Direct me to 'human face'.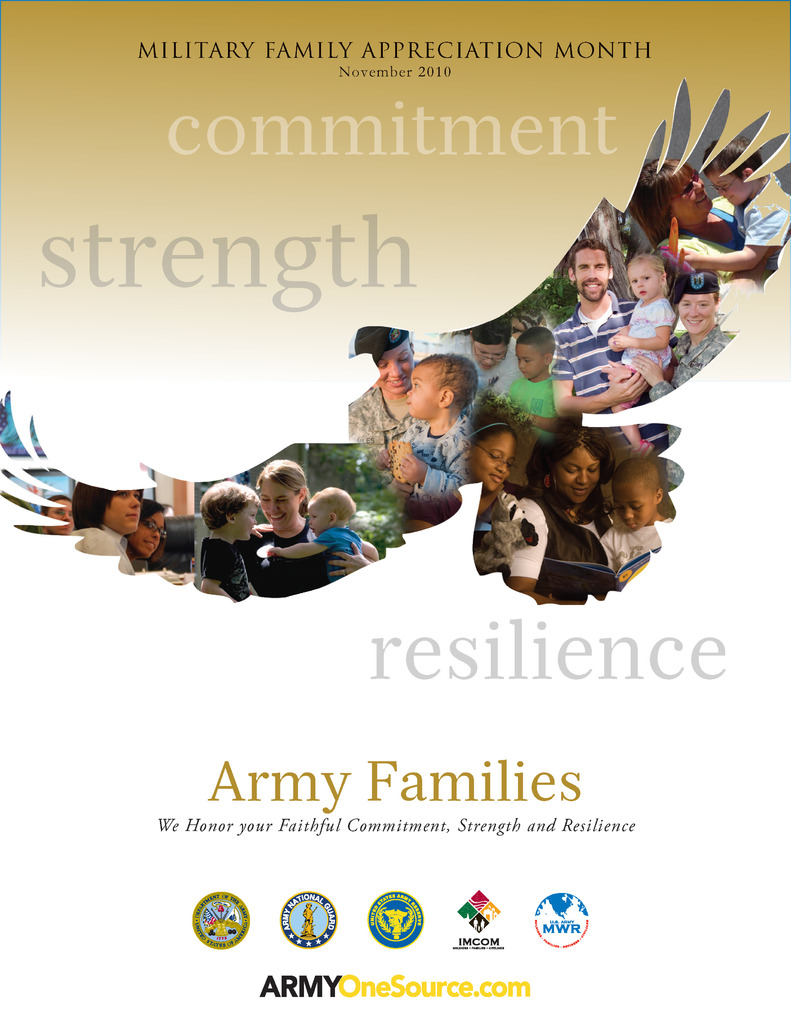
Direction: rect(104, 487, 147, 540).
